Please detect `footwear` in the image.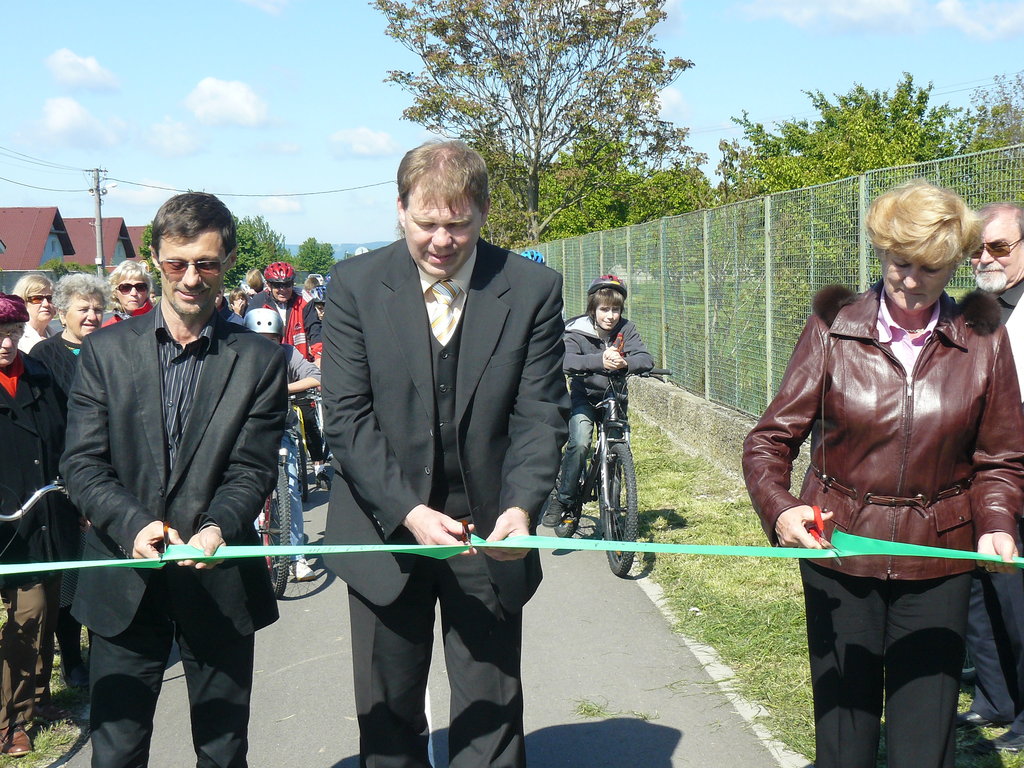
[282, 557, 314, 580].
